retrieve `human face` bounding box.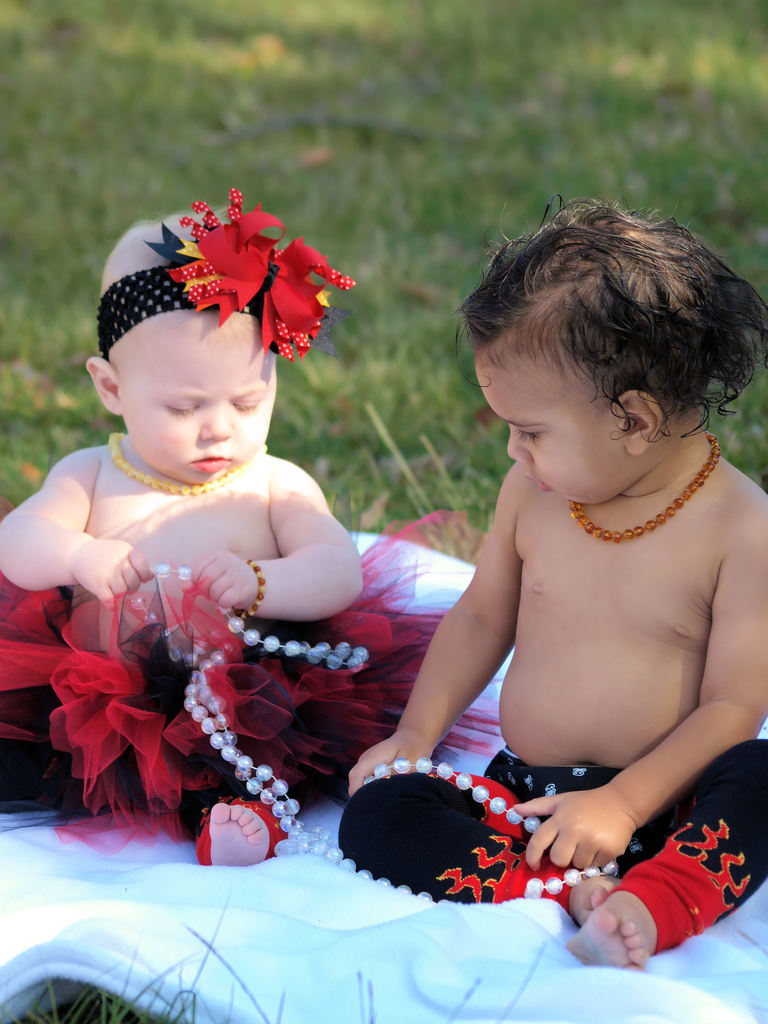
Bounding box: 470, 355, 621, 503.
